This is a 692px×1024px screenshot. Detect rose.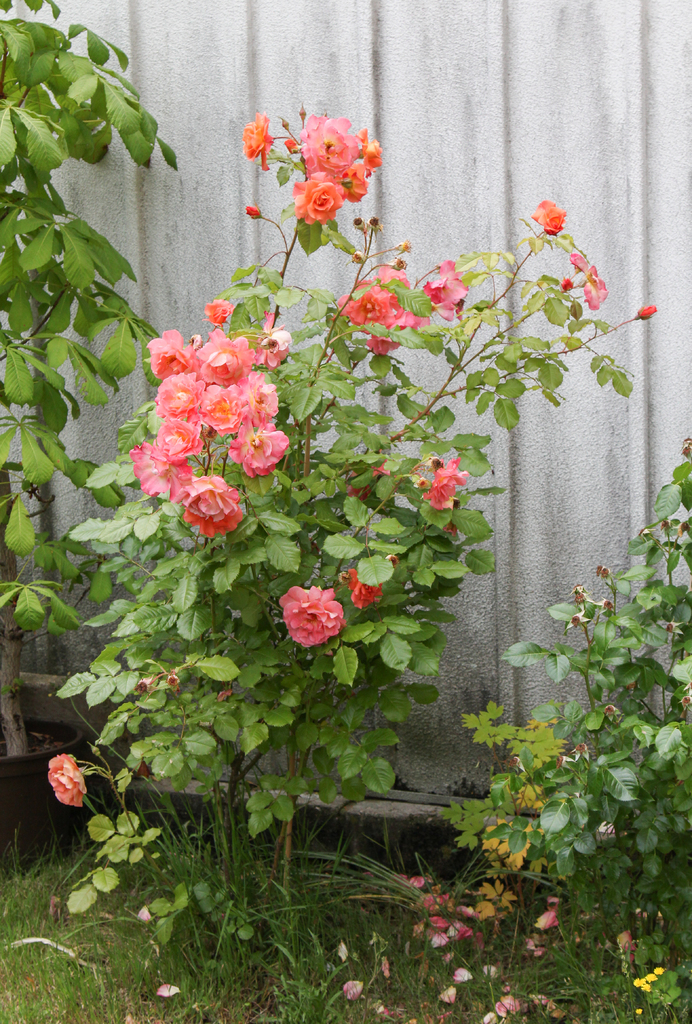
(left=47, top=756, right=92, bottom=808).
